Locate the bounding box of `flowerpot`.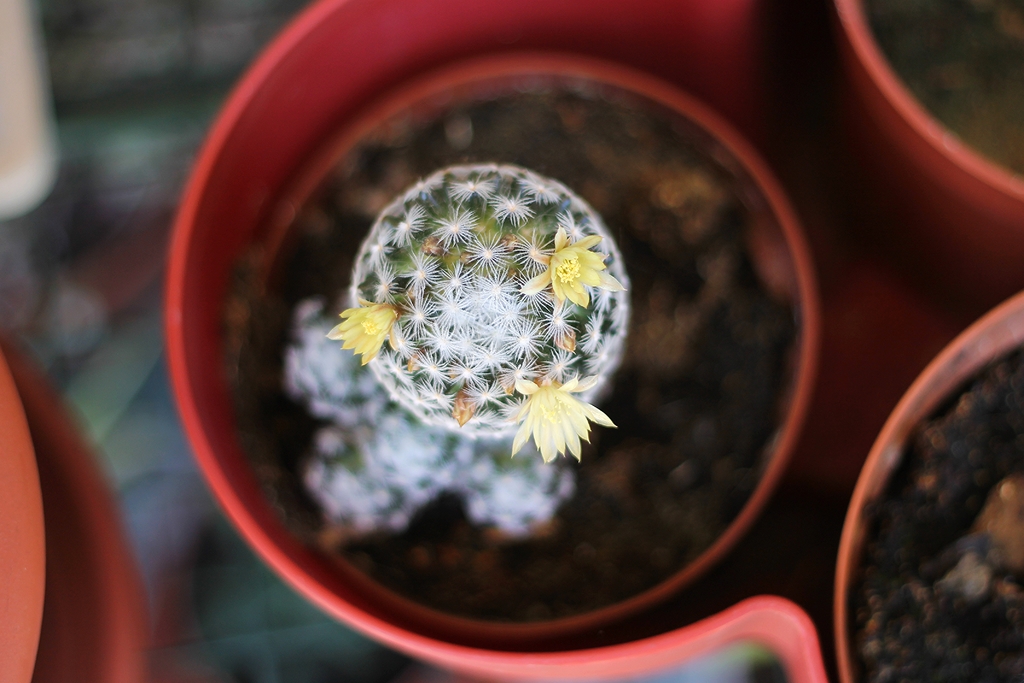
Bounding box: bbox=[832, 0, 1023, 290].
